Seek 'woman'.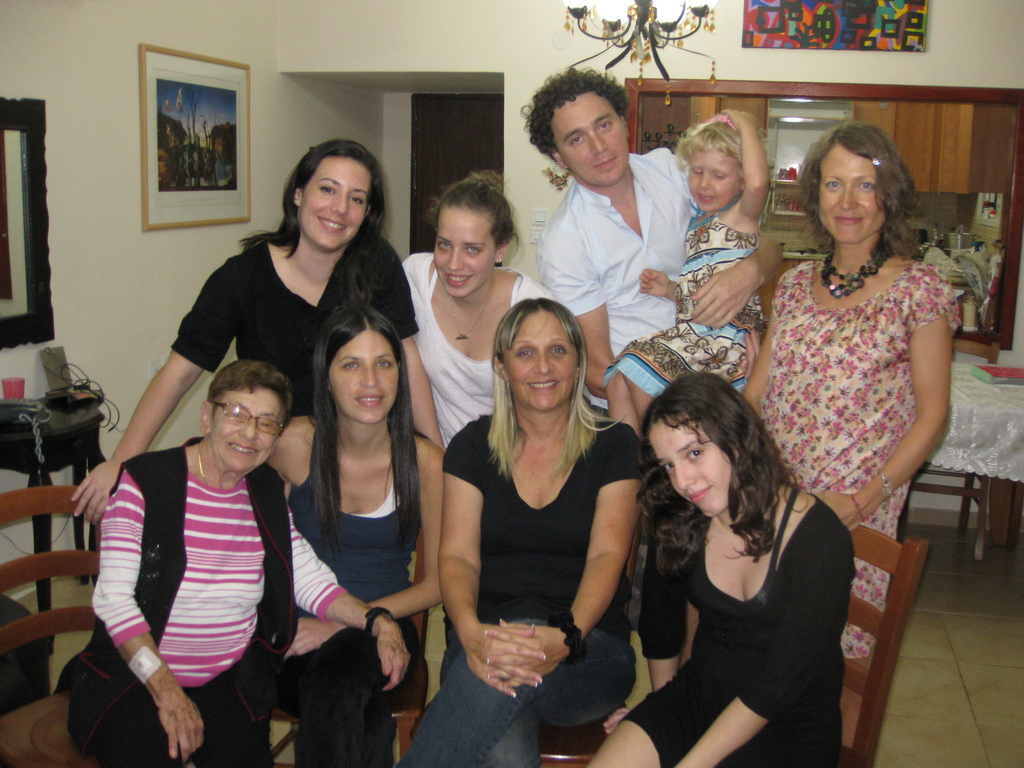
{"left": 391, "top": 176, "right": 555, "bottom": 445}.
